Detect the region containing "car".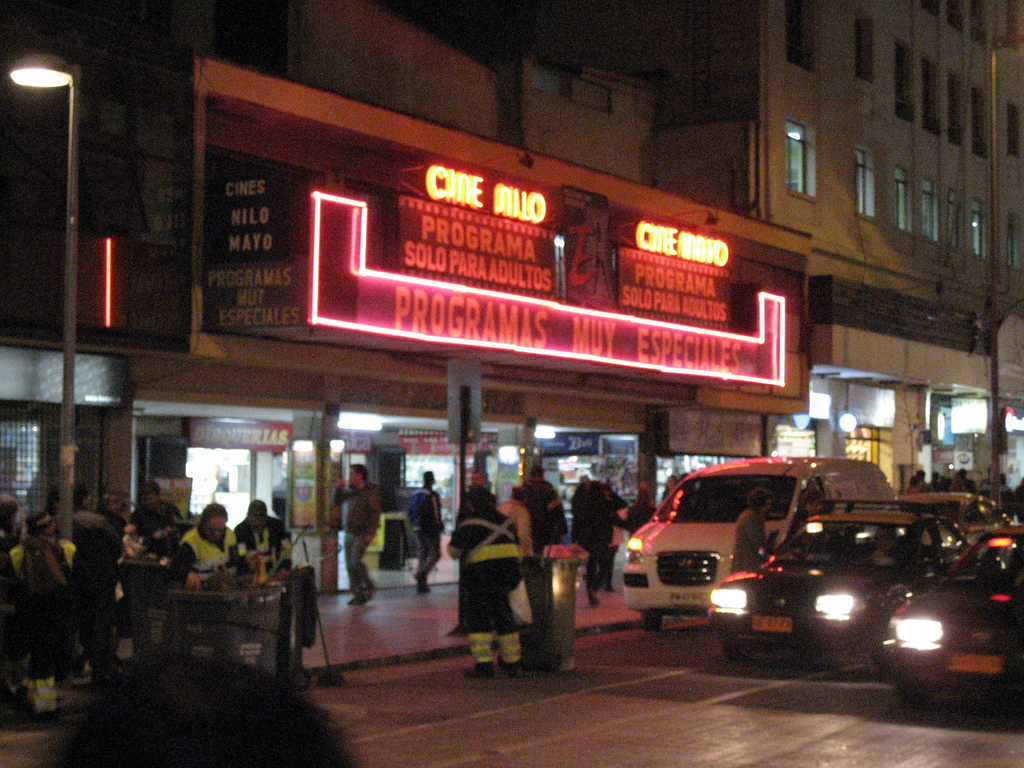
[874,527,1023,700].
